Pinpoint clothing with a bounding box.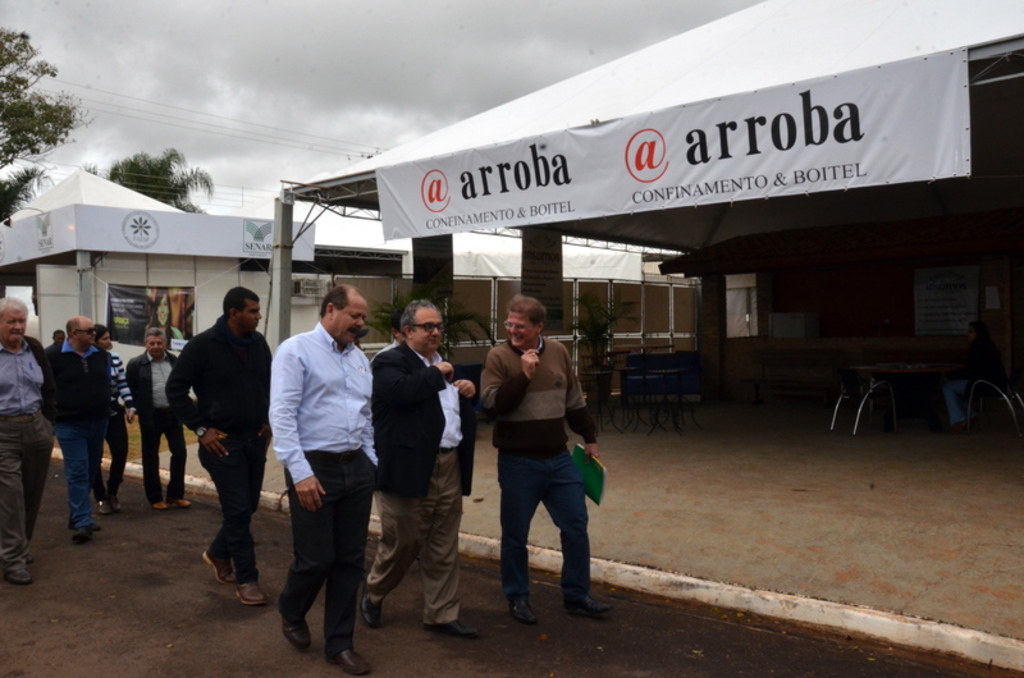
<box>4,333,41,420</box>.
